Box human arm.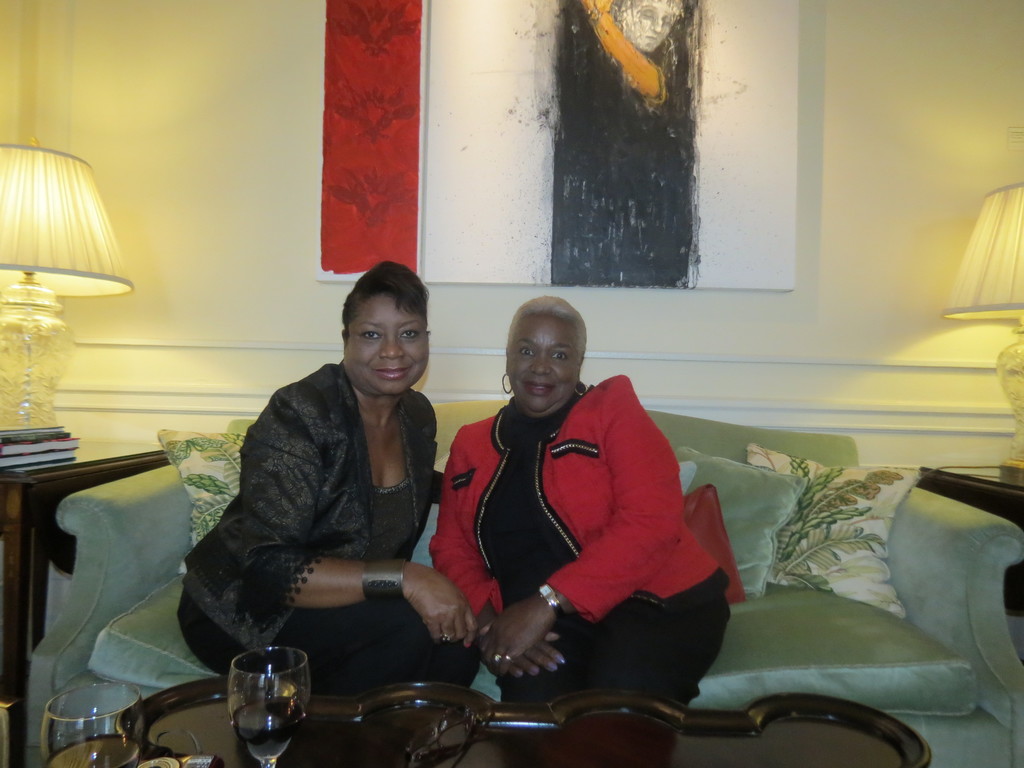
x1=429 y1=406 x2=451 y2=511.
